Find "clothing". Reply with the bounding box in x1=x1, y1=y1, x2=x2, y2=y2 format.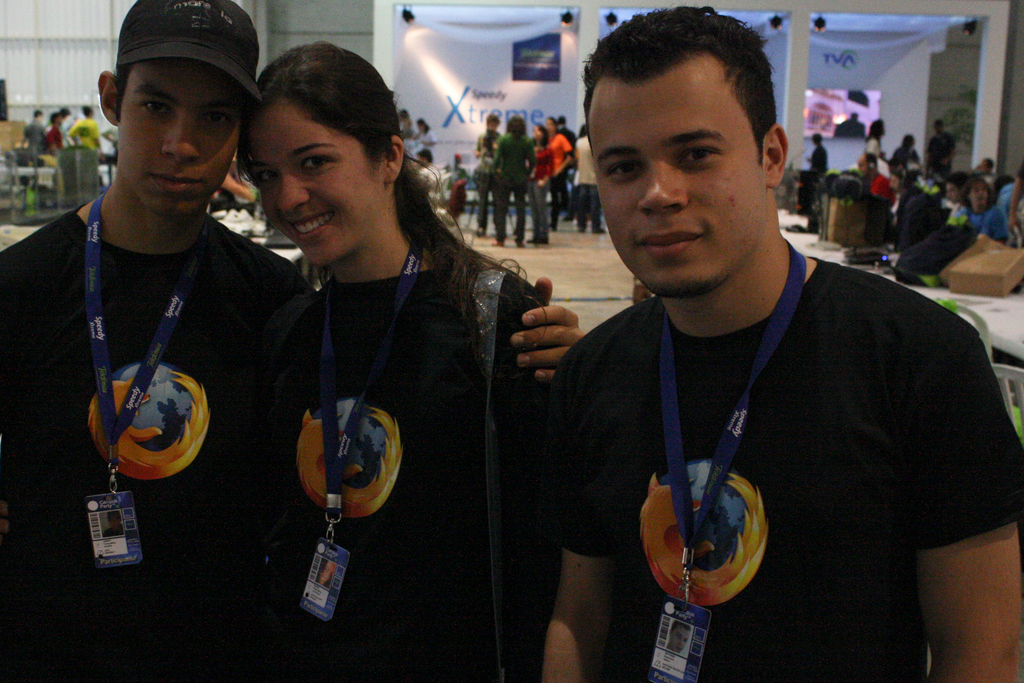
x1=952, y1=208, x2=1008, y2=243.
